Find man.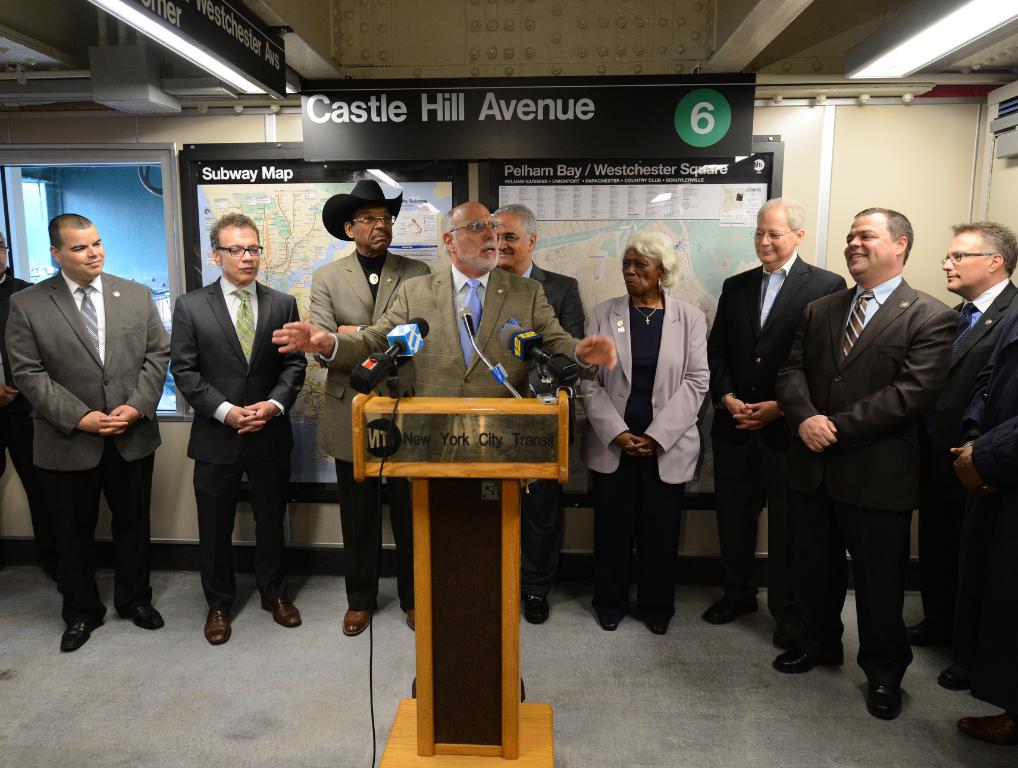
(777,204,961,722).
